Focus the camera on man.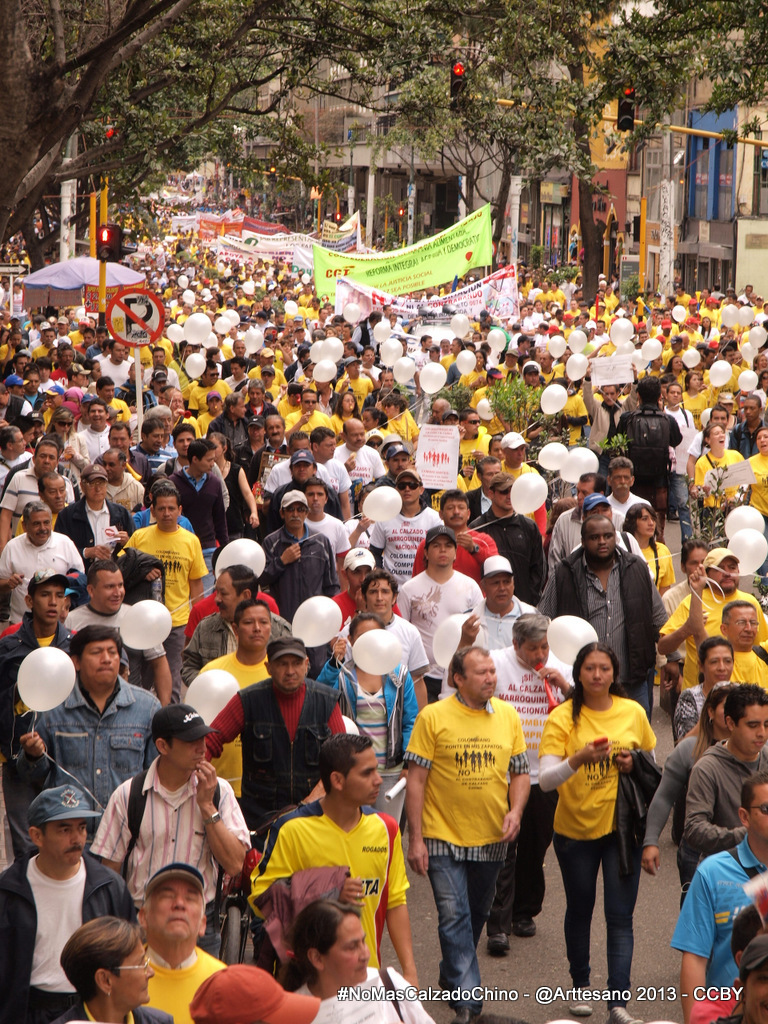
Focus region: 144:854:232:1023.
